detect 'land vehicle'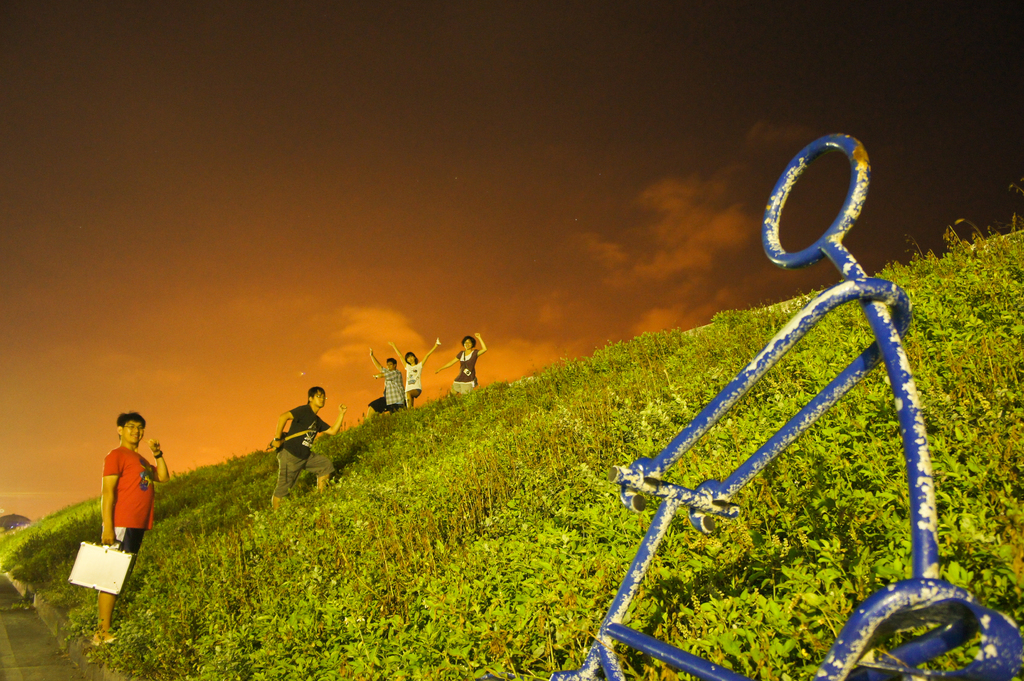
Rect(530, 99, 1023, 680)
